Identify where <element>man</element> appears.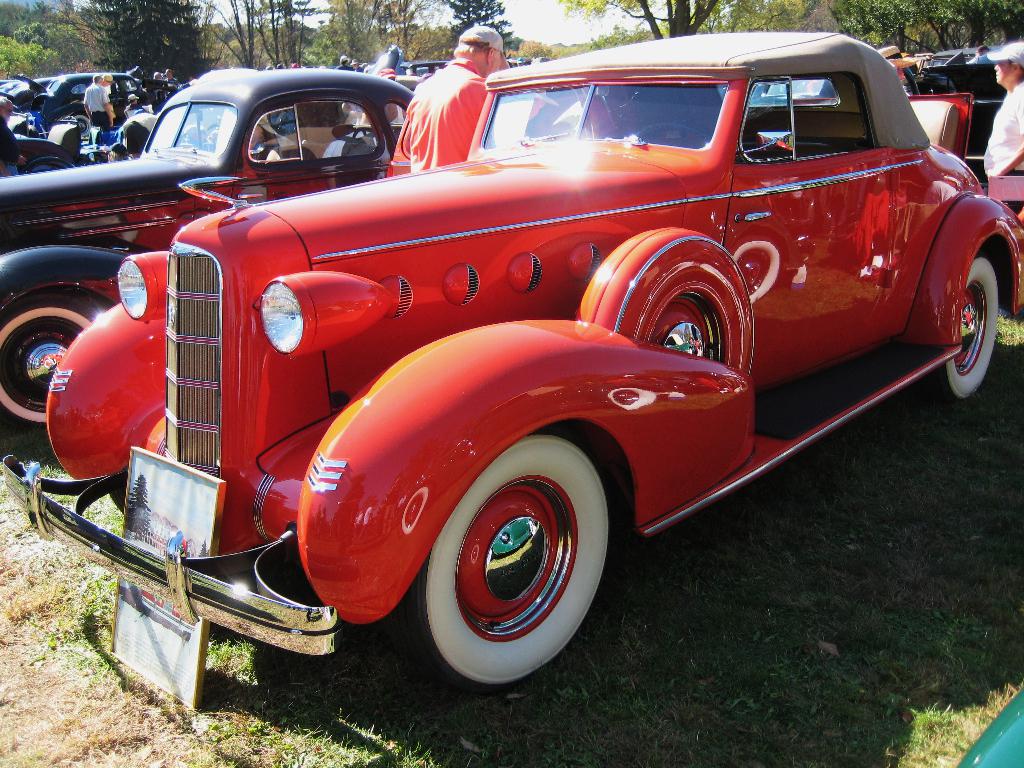
Appears at x1=103 y1=76 x2=115 y2=93.
